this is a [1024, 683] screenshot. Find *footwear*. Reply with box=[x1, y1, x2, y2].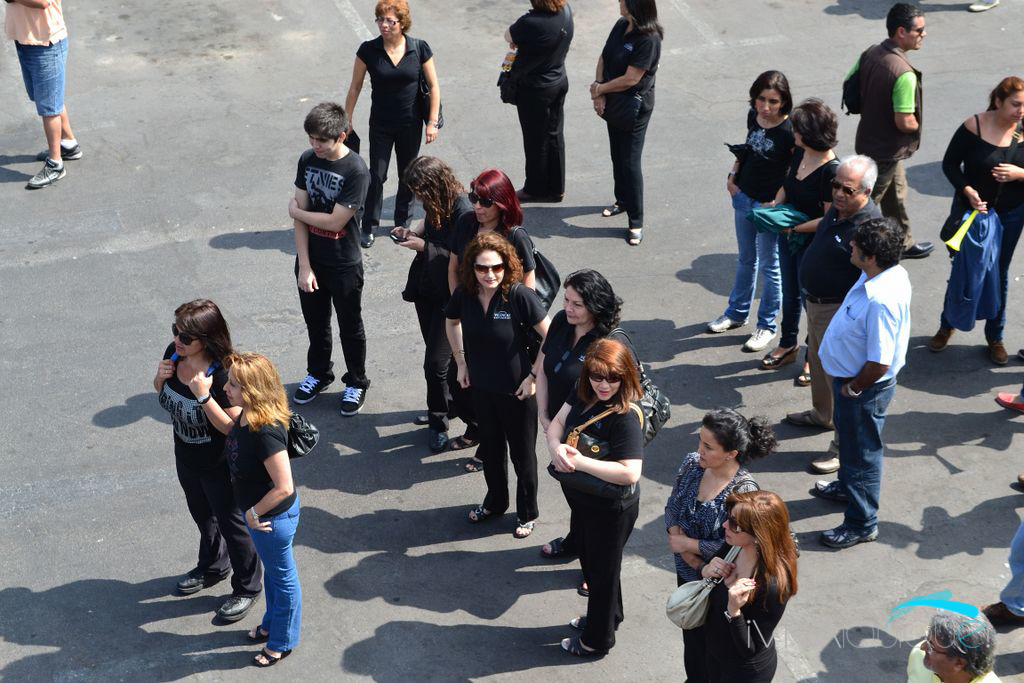
box=[559, 638, 602, 660].
